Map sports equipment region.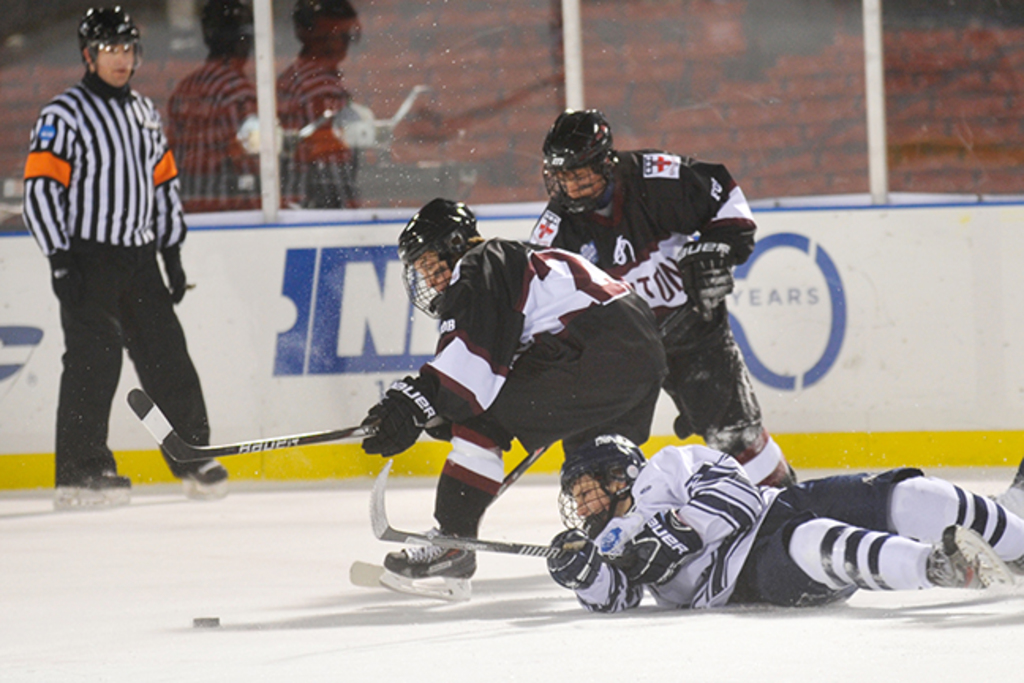
Mapped to [47, 248, 87, 308].
